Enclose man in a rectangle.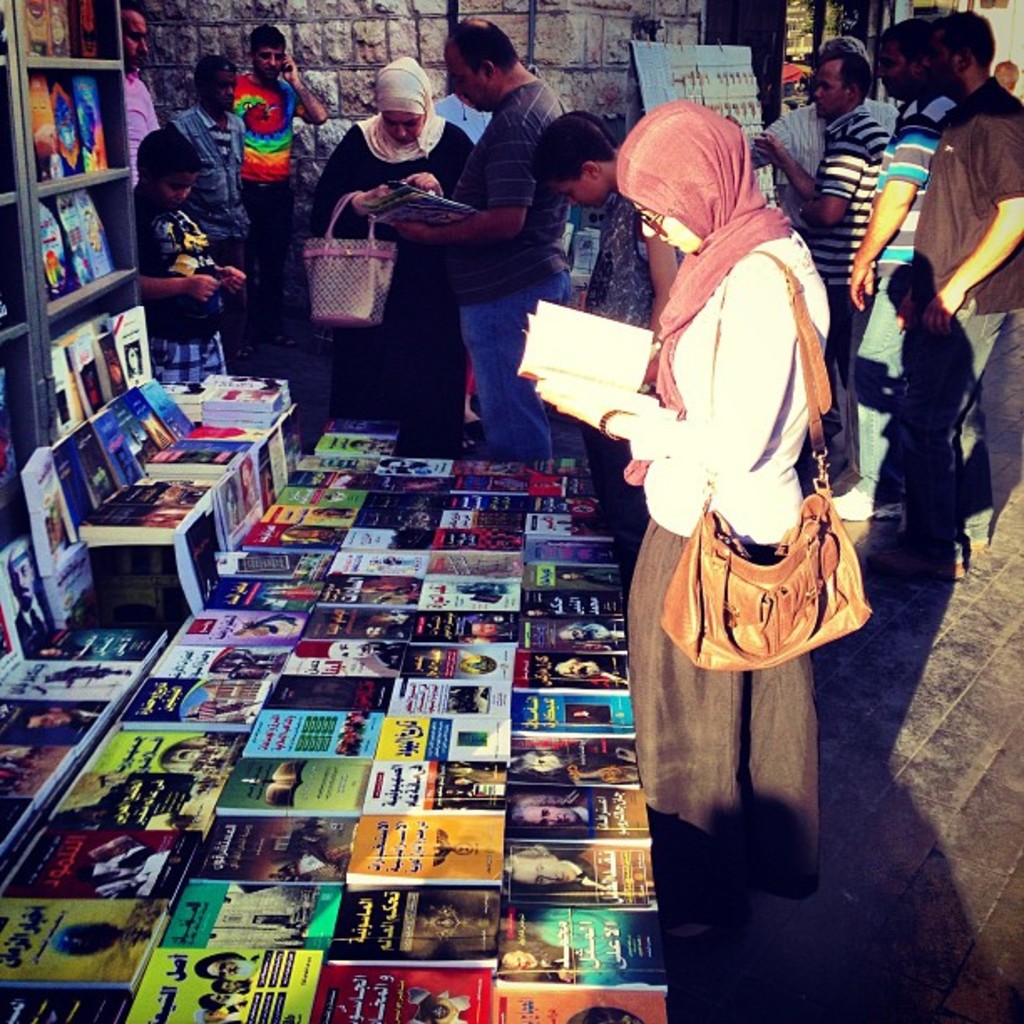
[x1=122, y1=0, x2=169, y2=241].
